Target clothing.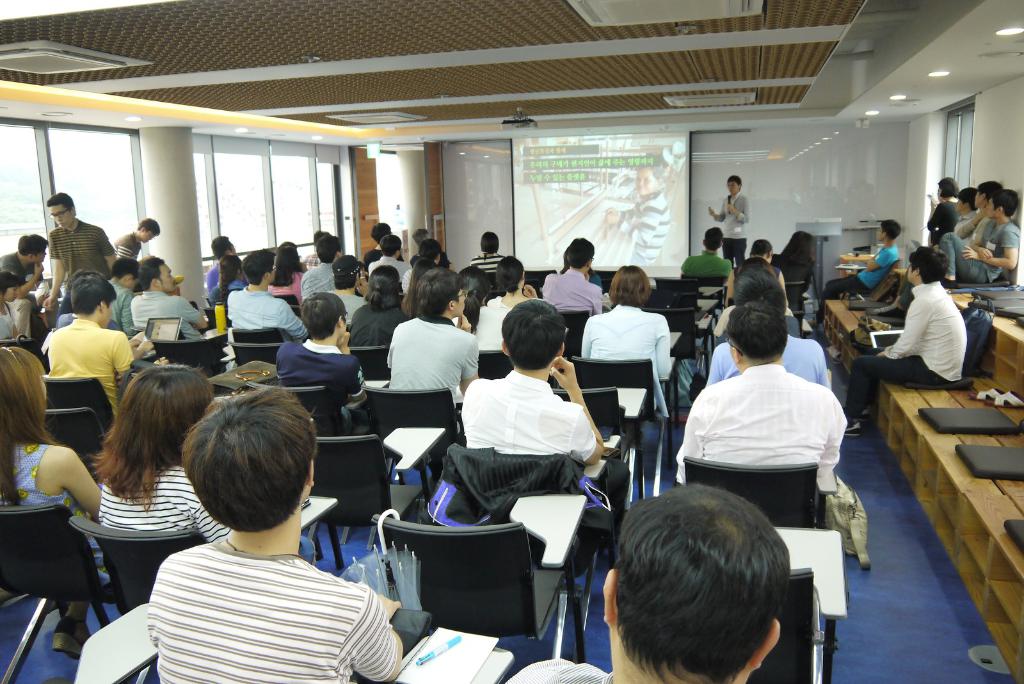
Target region: (left=300, top=263, right=332, bottom=295).
